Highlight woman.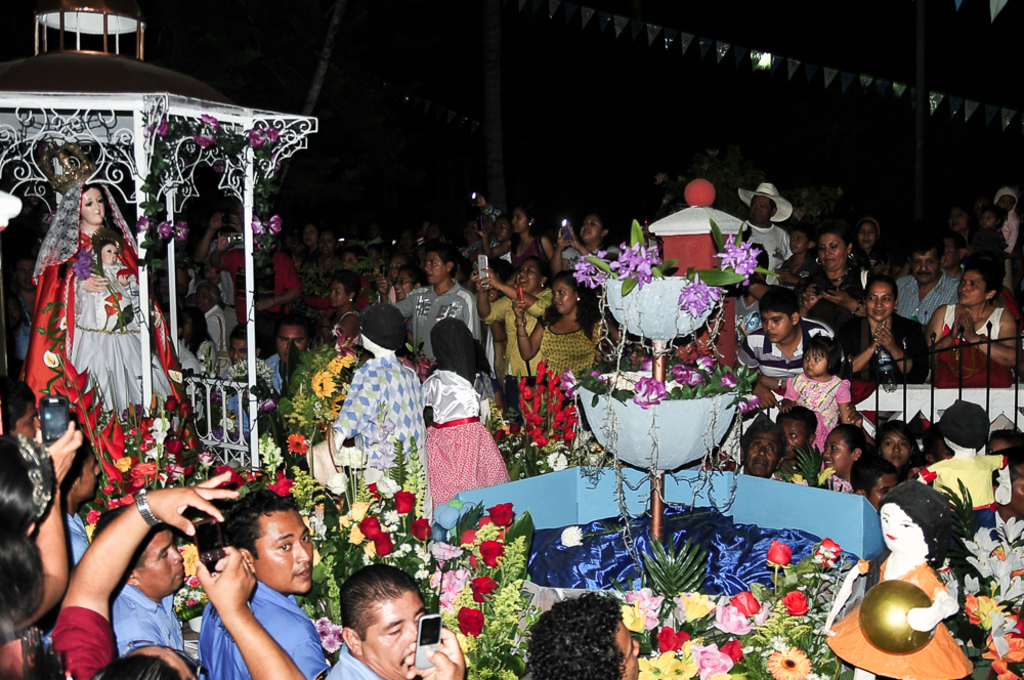
Highlighted region: x1=291 y1=222 x2=322 y2=273.
